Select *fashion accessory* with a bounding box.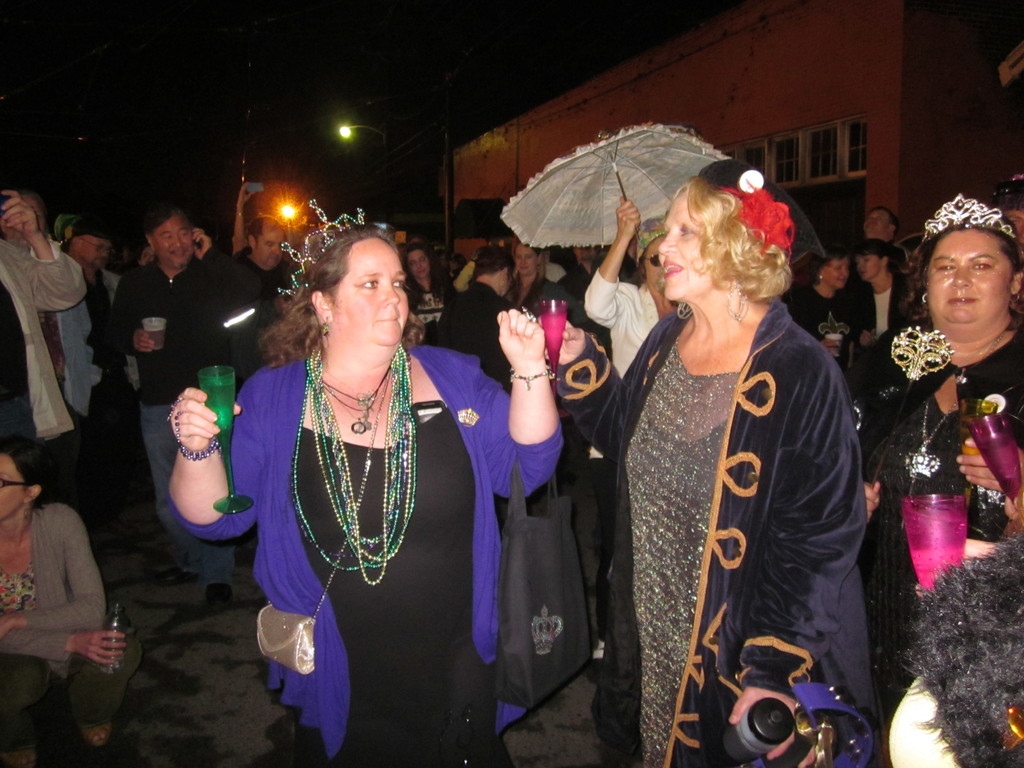
<region>275, 197, 365, 300</region>.
